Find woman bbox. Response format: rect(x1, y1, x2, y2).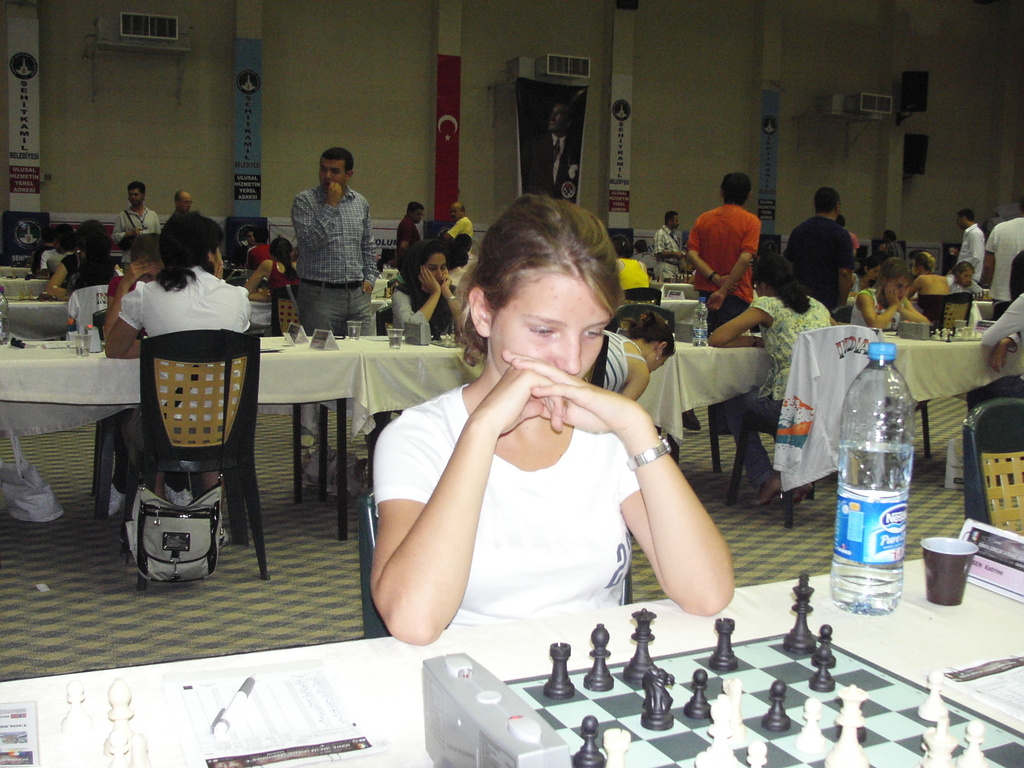
rect(363, 195, 718, 687).
